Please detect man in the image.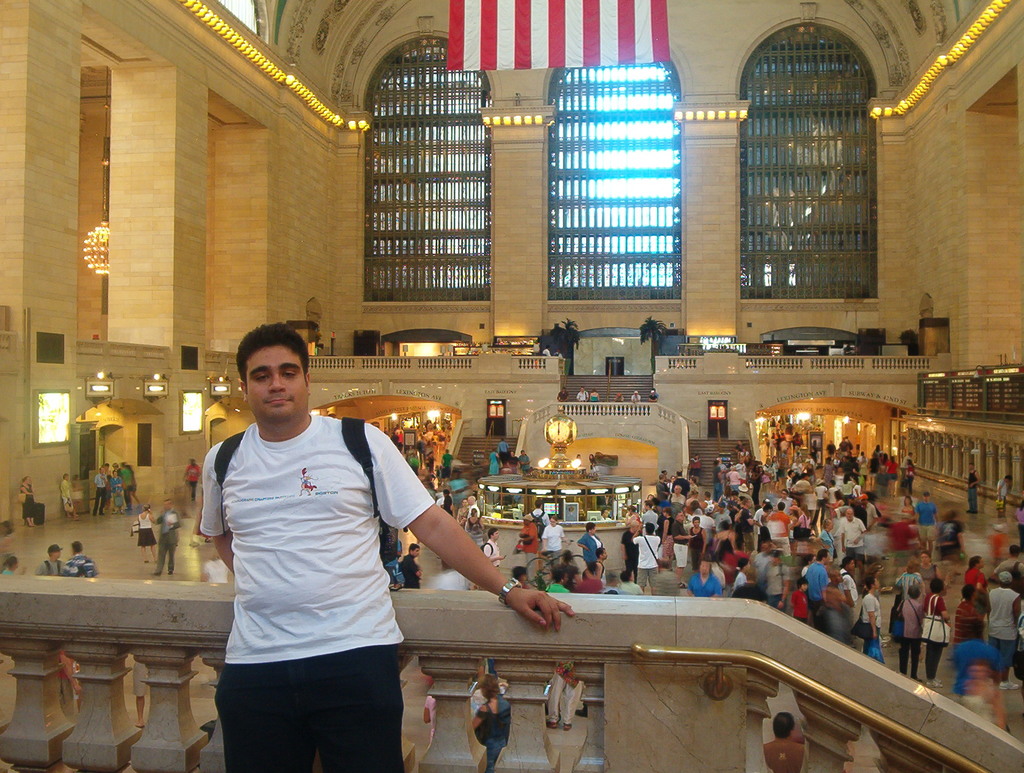
(838,555,860,606).
